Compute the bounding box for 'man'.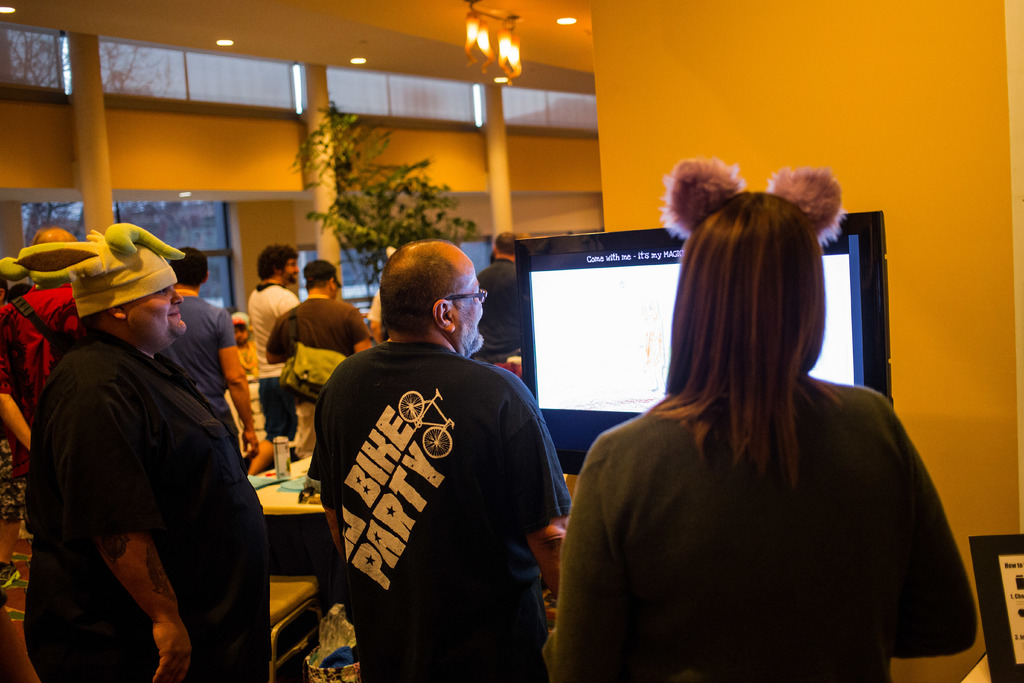
[left=244, top=237, right=299, bottom=472].
